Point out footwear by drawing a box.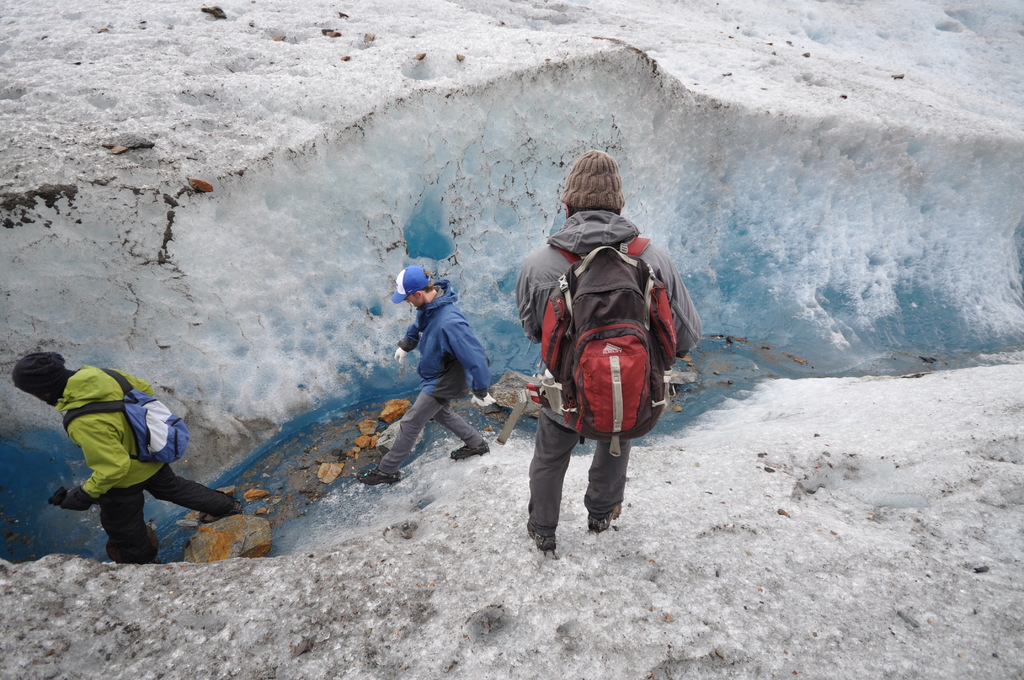
Rect(524, 522, 561, 555).
